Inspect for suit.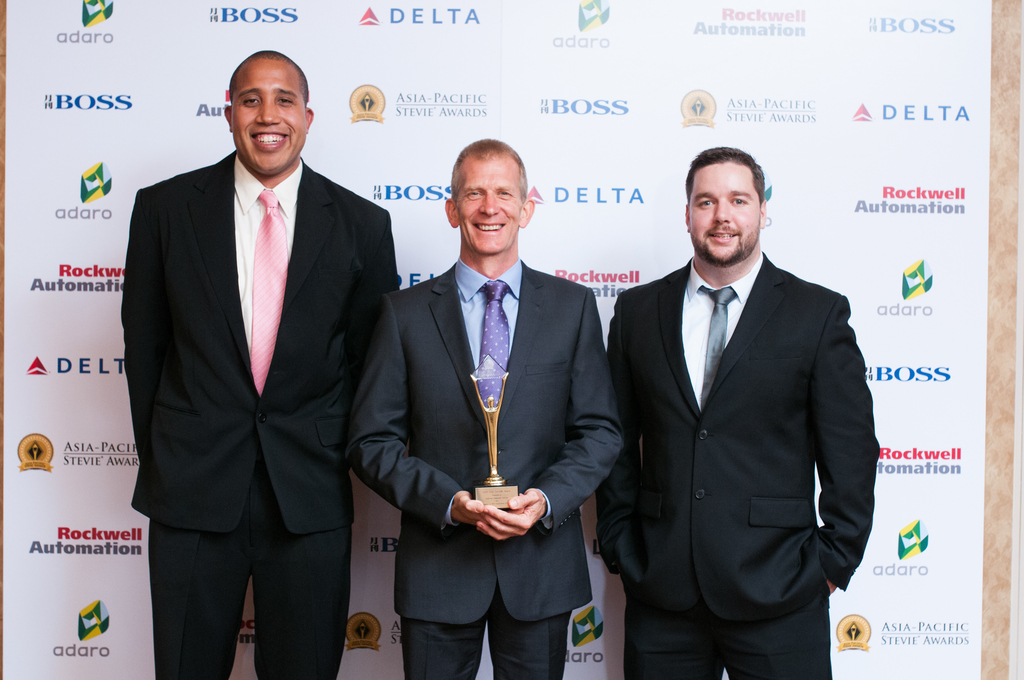
Inspection: <box>122,147,400,679</box>.
